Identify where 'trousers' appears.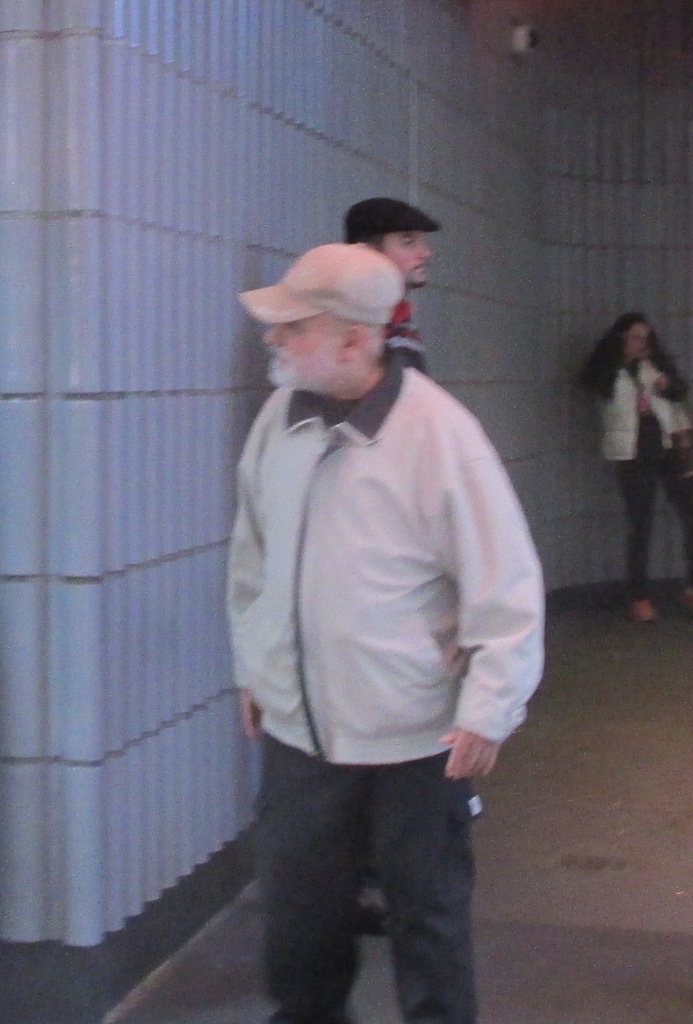
Appears at select_region(218, 747, 497, 1009).
